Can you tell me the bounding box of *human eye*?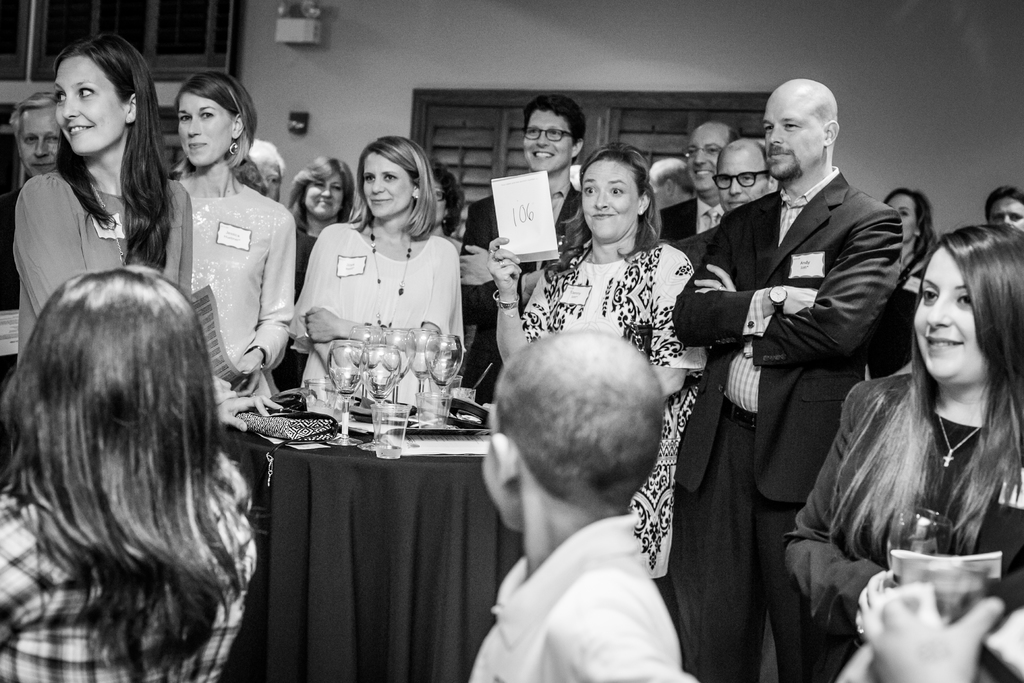
box(921, 288, 938, 305).
